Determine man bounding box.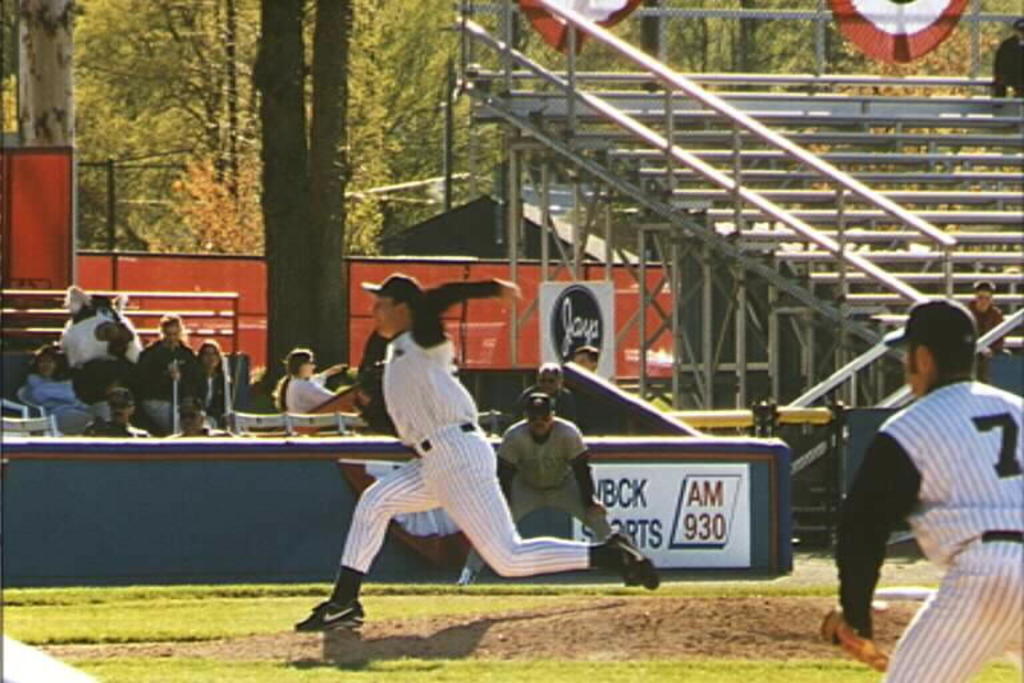
Determined: (left=985, top=16, right=1023, bottom=104).
